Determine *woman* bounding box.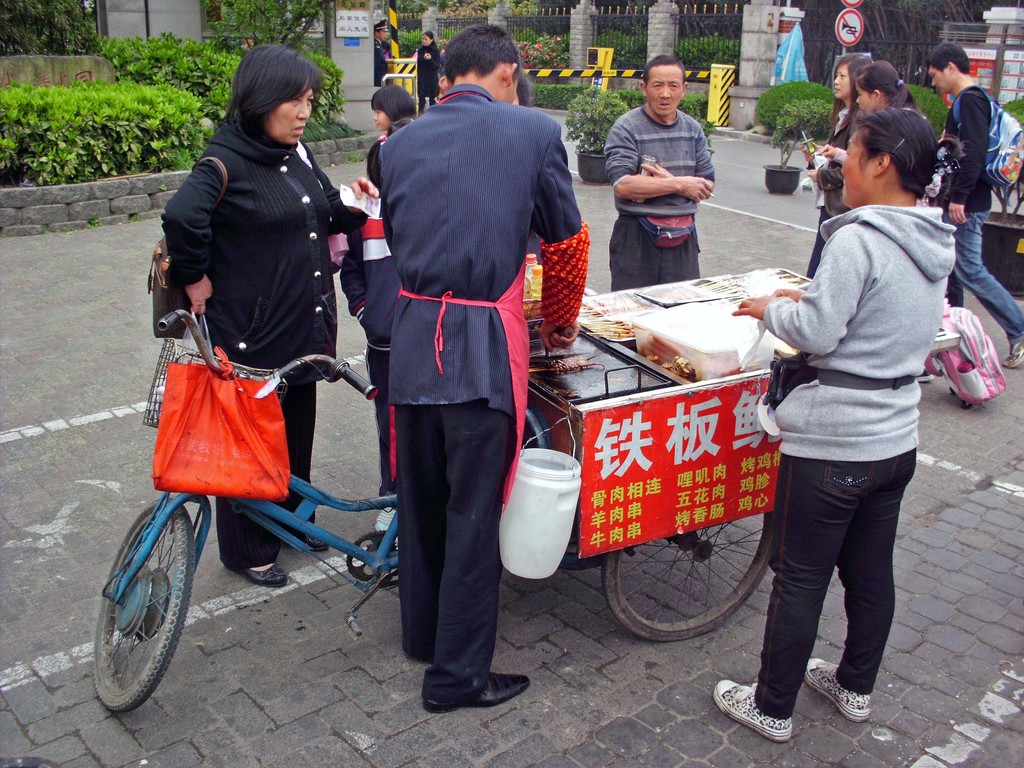
Determined: {"left": 852, "top": 62, "right": 934, "bottom": 168}.
